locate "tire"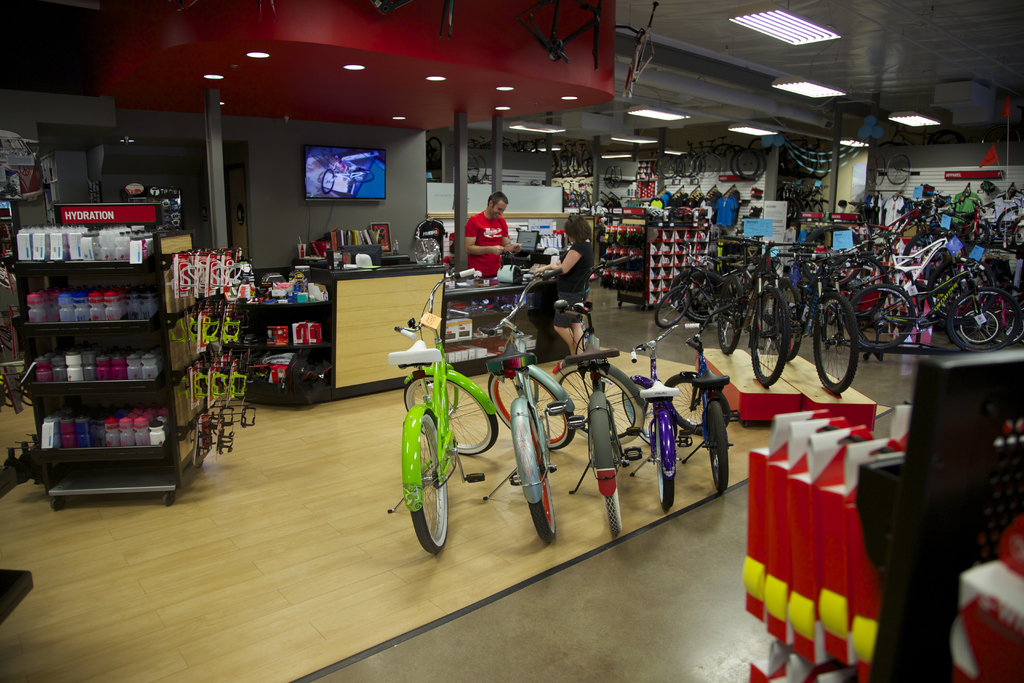
(719,276,742,353)
